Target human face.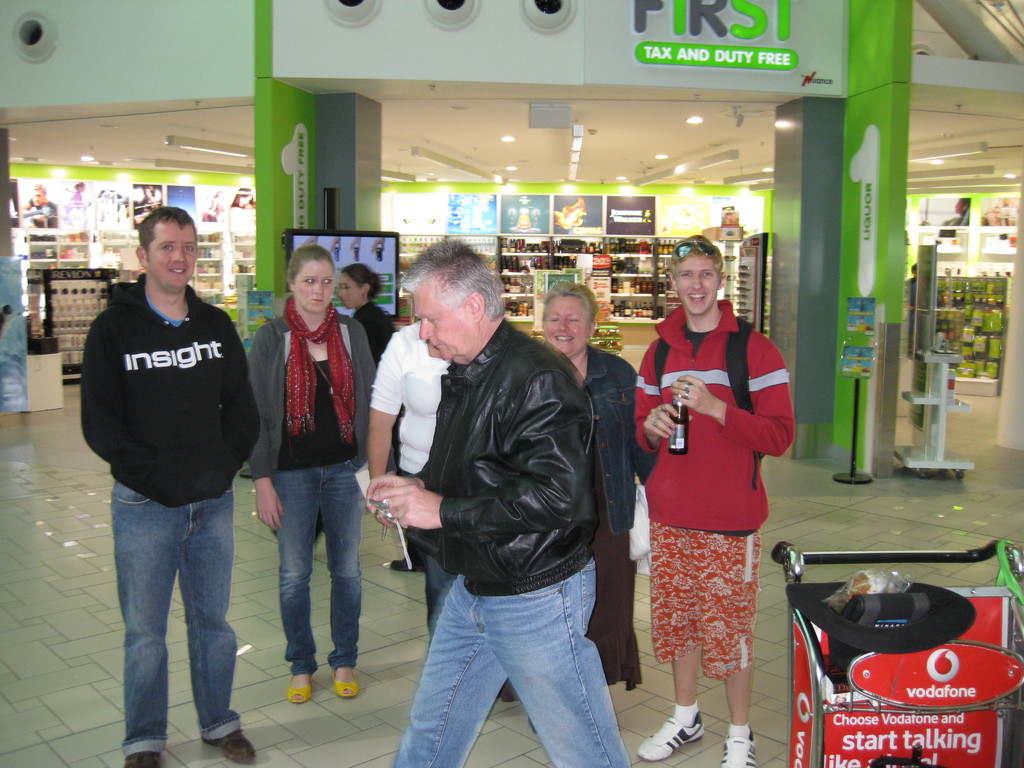
Target region: [77,184,86,195].
